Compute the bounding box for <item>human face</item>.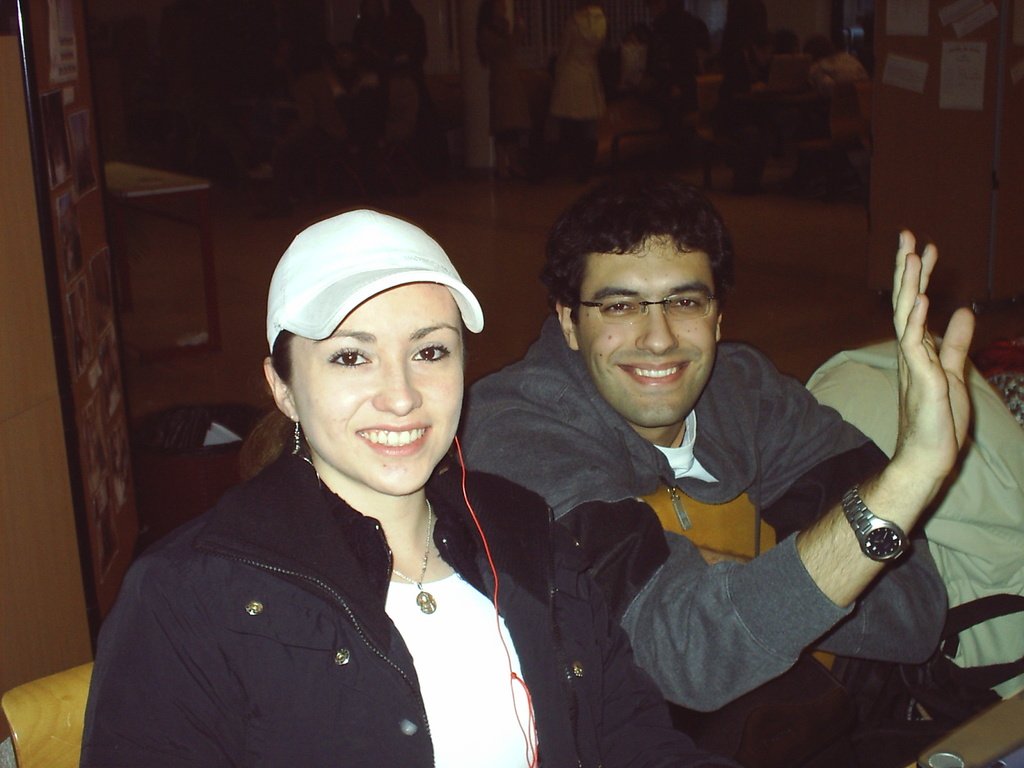
select_region(292, 282, 461, 492).
